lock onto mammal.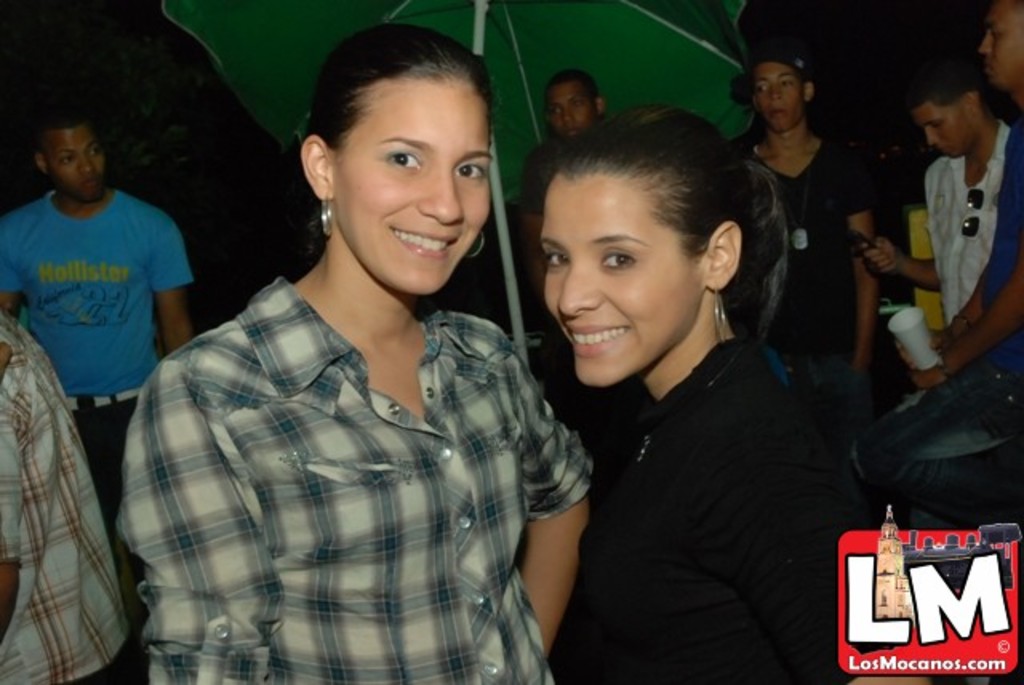
Locked: [538, 101, 926, 683].
